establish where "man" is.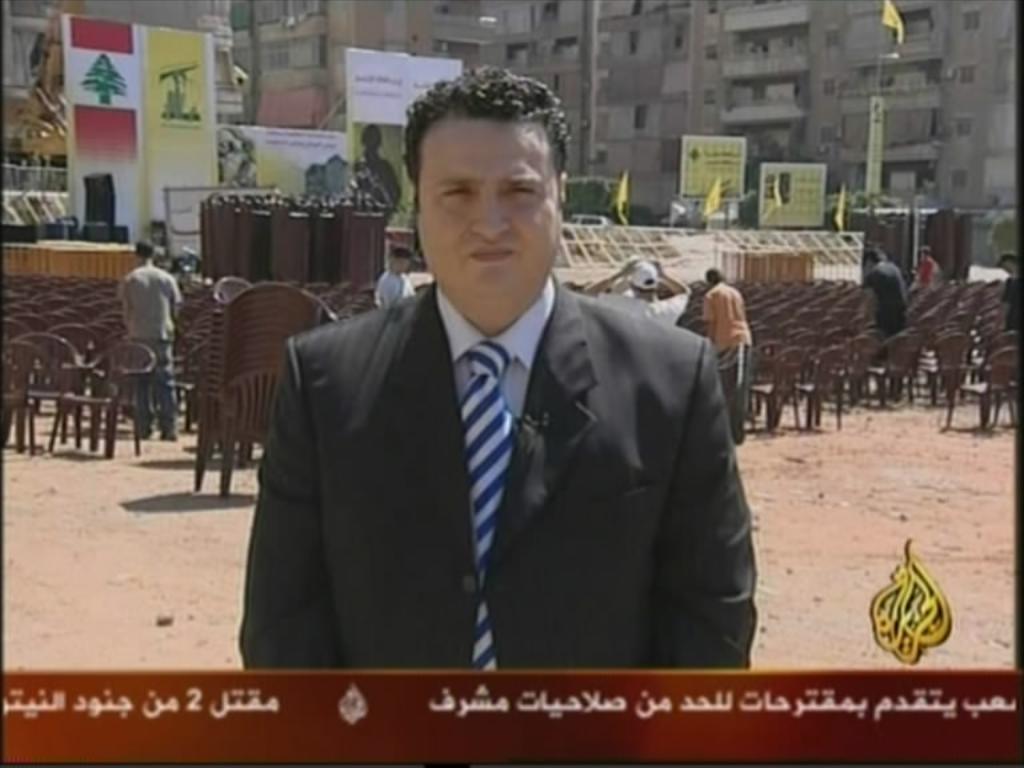
Established at locate(913, 243, 940, 284).
